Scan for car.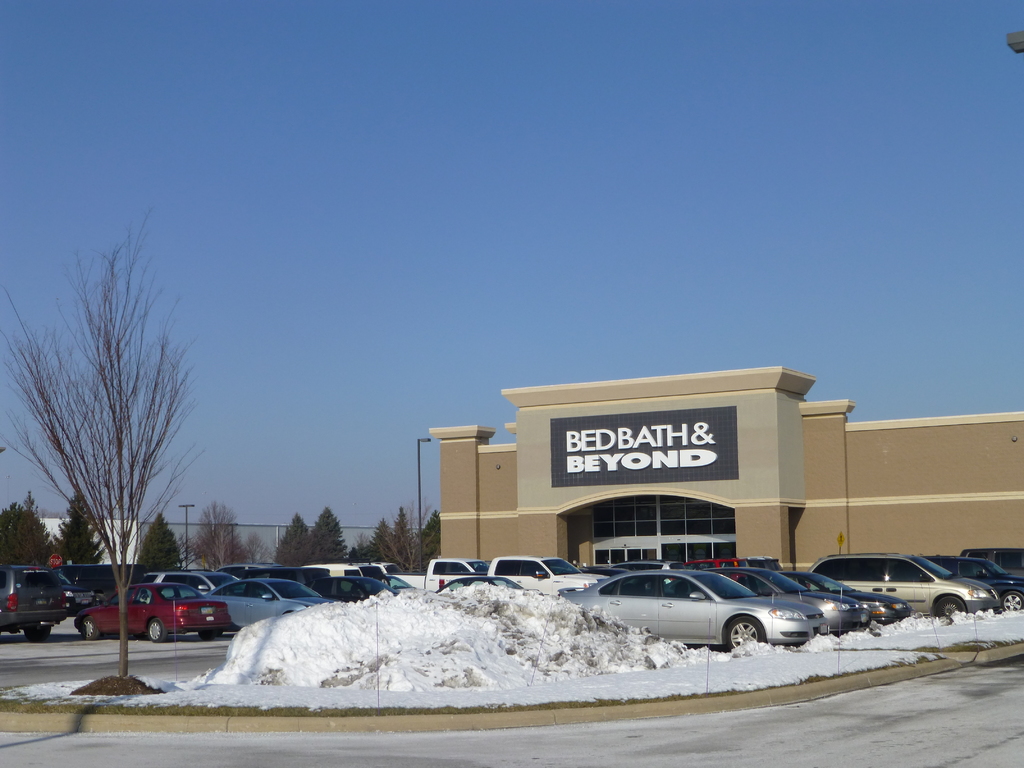
Scan result: <box>0,566,76,644</box>.
